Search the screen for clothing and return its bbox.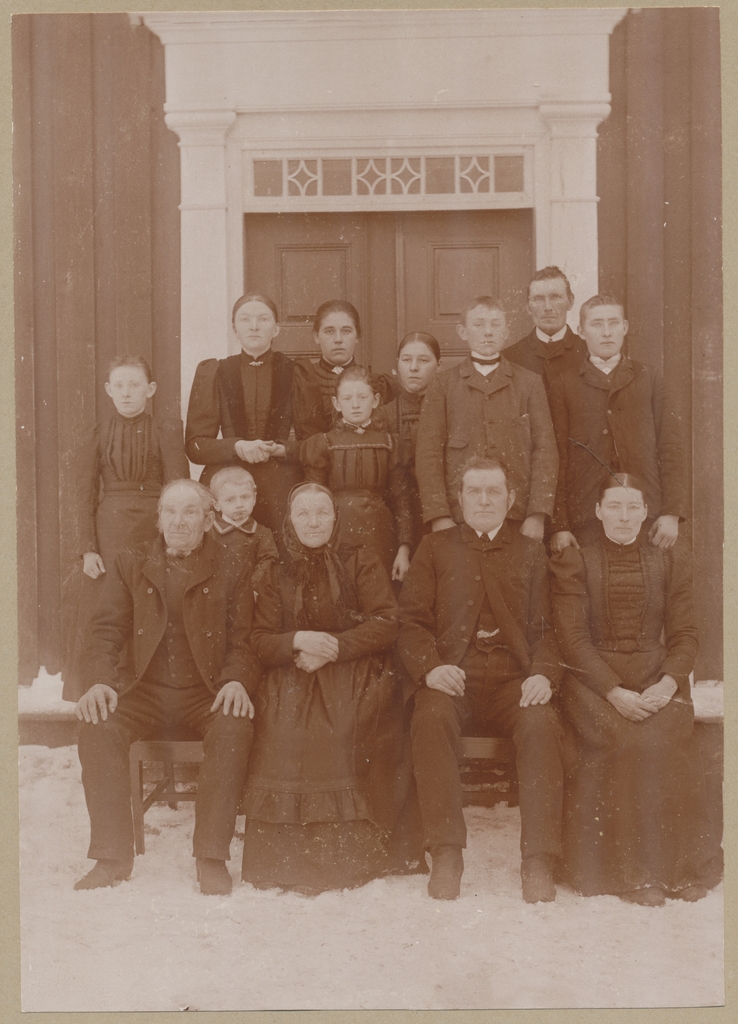
Found: [508, 333, 584, 385].
